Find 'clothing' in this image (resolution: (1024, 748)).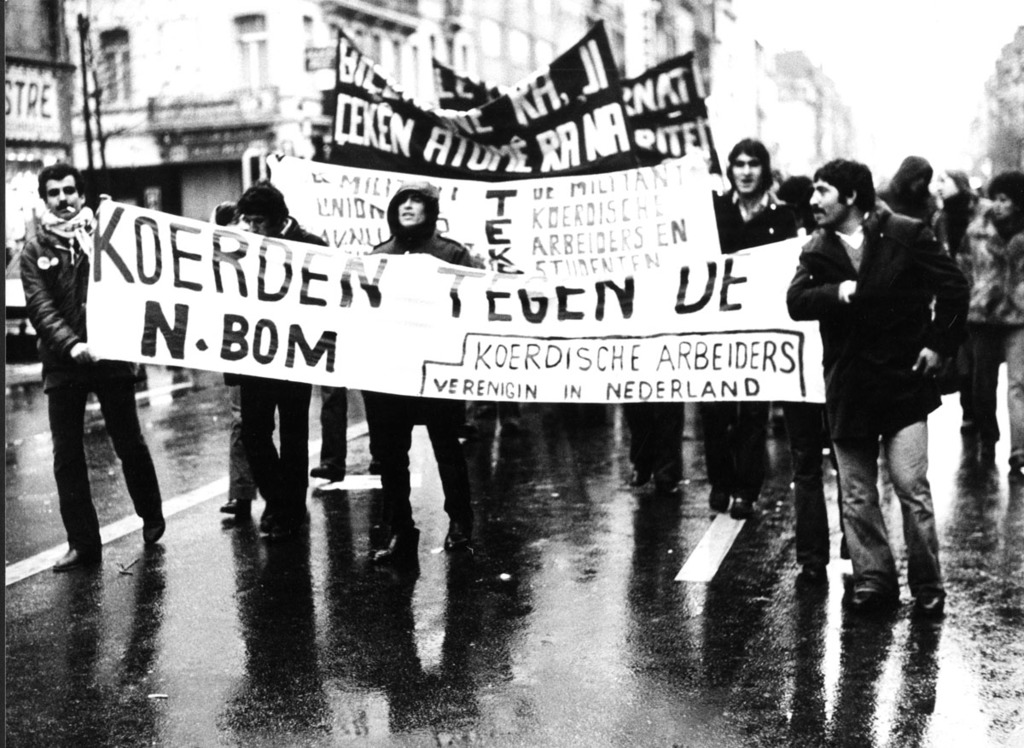
988/218/1023/471.
